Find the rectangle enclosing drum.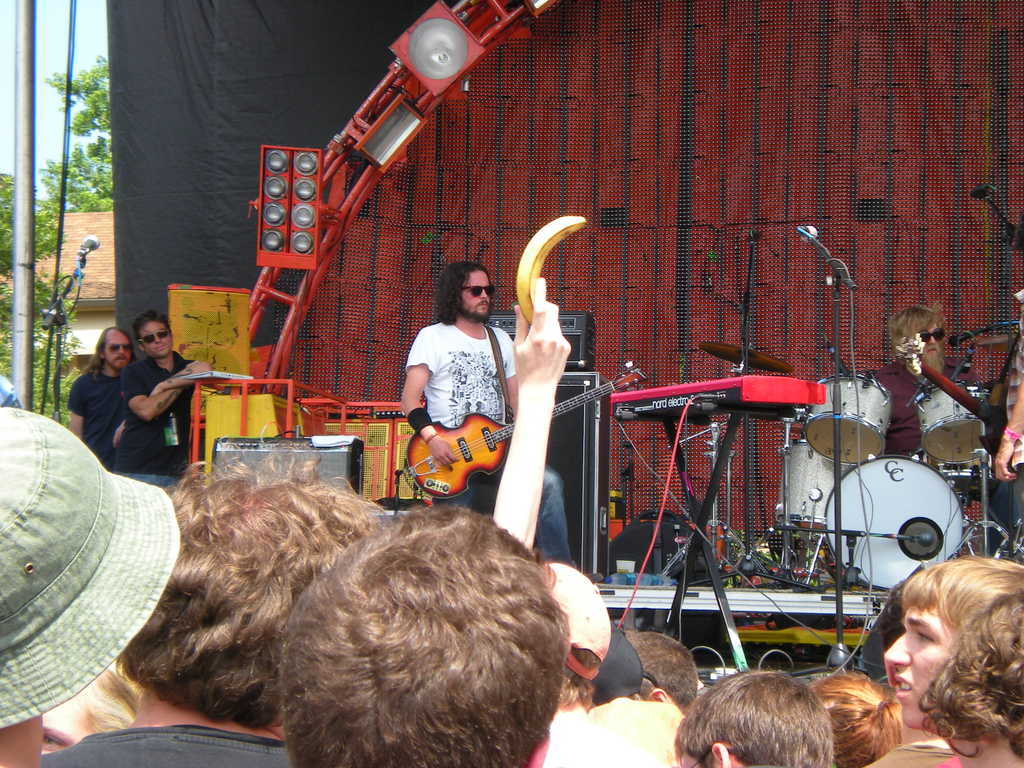
BBox(804, 372, 893, 466).
